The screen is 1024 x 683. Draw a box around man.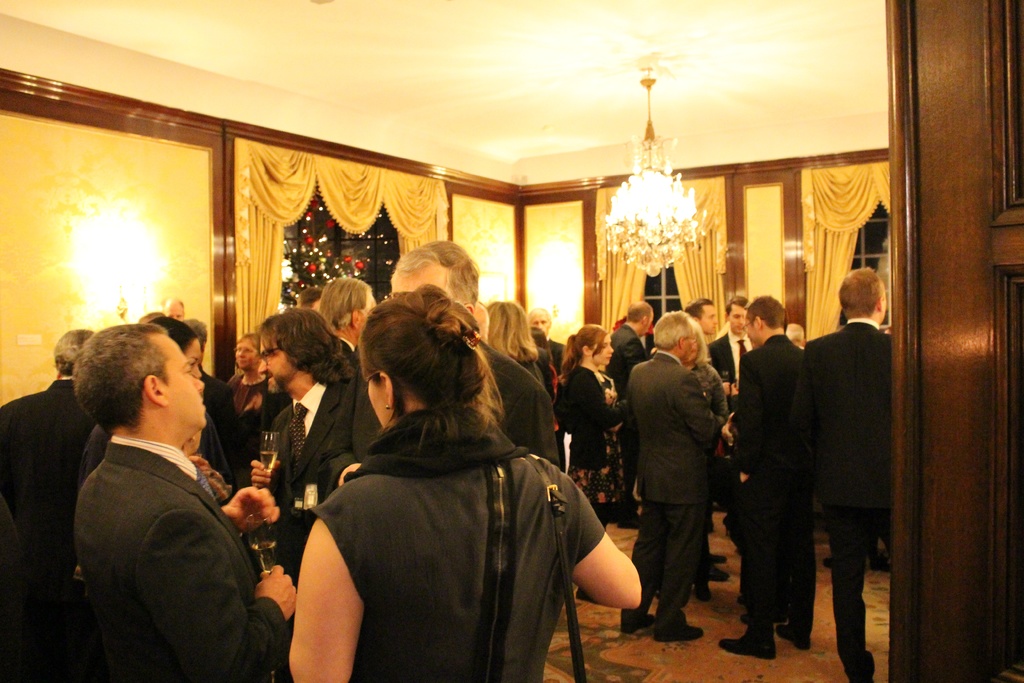
(left=40, top=318, right=283, bottom=671).
